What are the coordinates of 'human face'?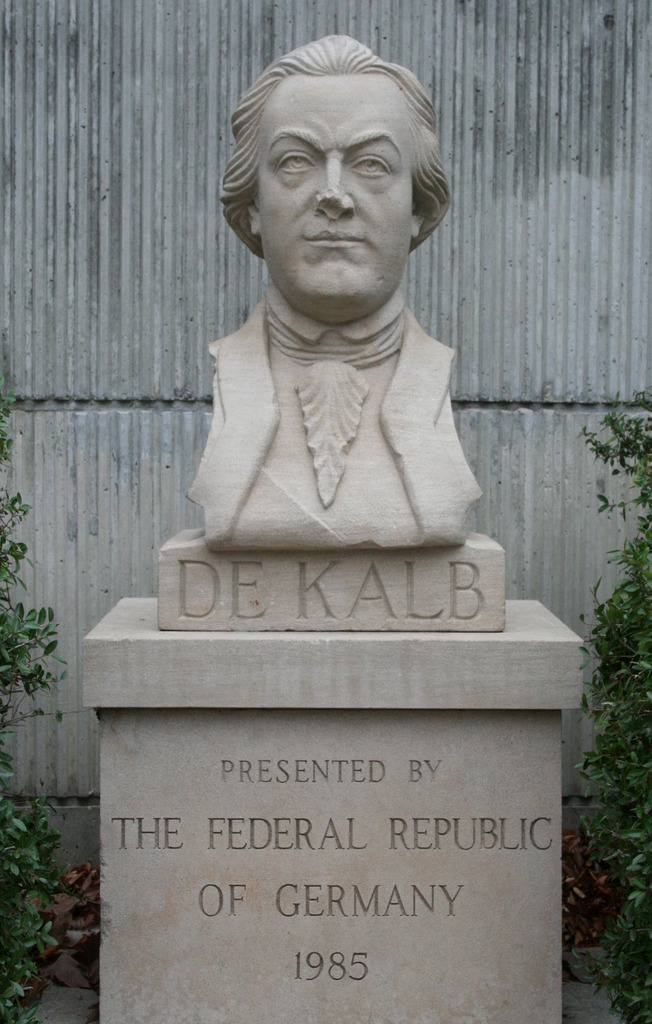
bbox(246, 72, 422, 299).
